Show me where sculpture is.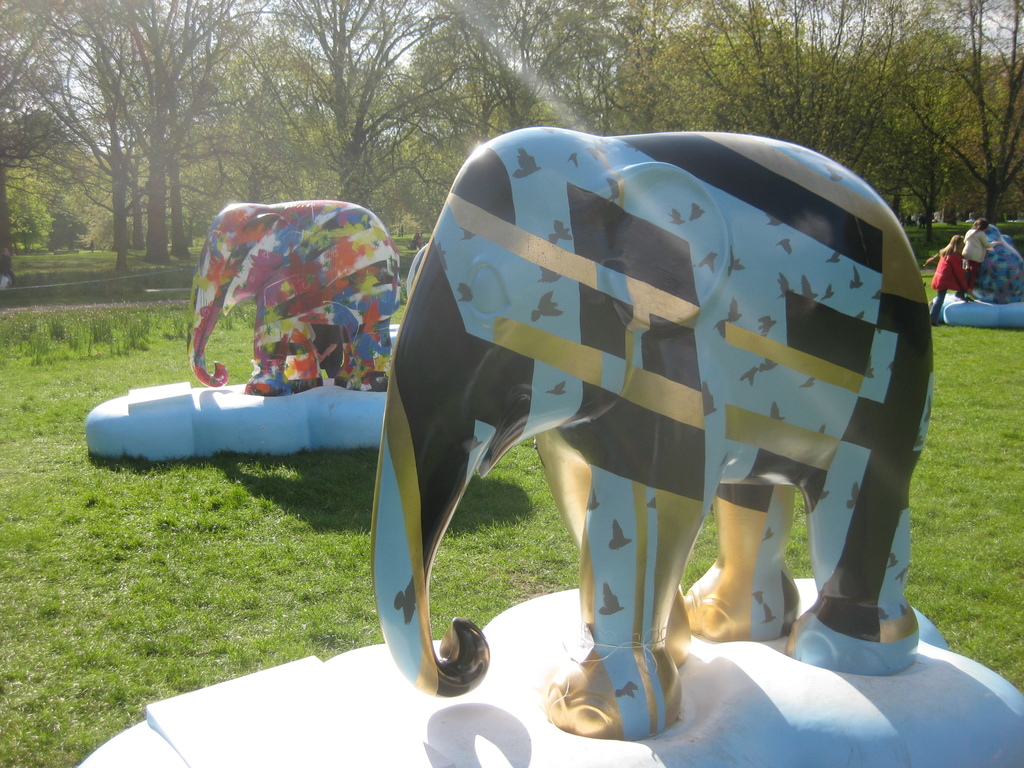
sculpture is at crop(330, 99, 963, 766).
